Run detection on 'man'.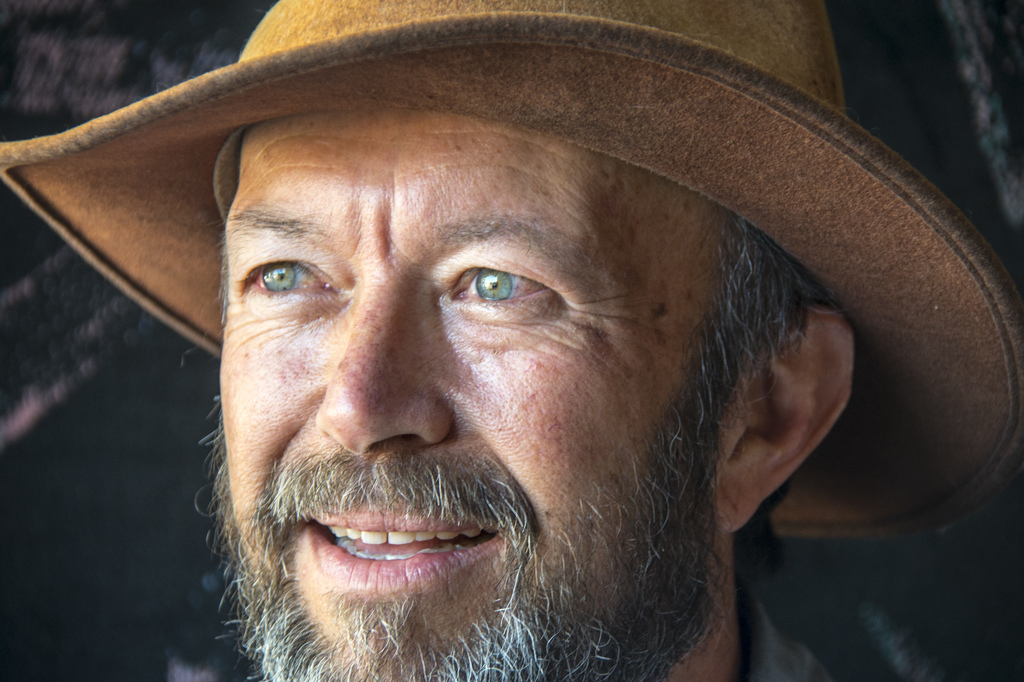
Result: (96,36,1020,681).
